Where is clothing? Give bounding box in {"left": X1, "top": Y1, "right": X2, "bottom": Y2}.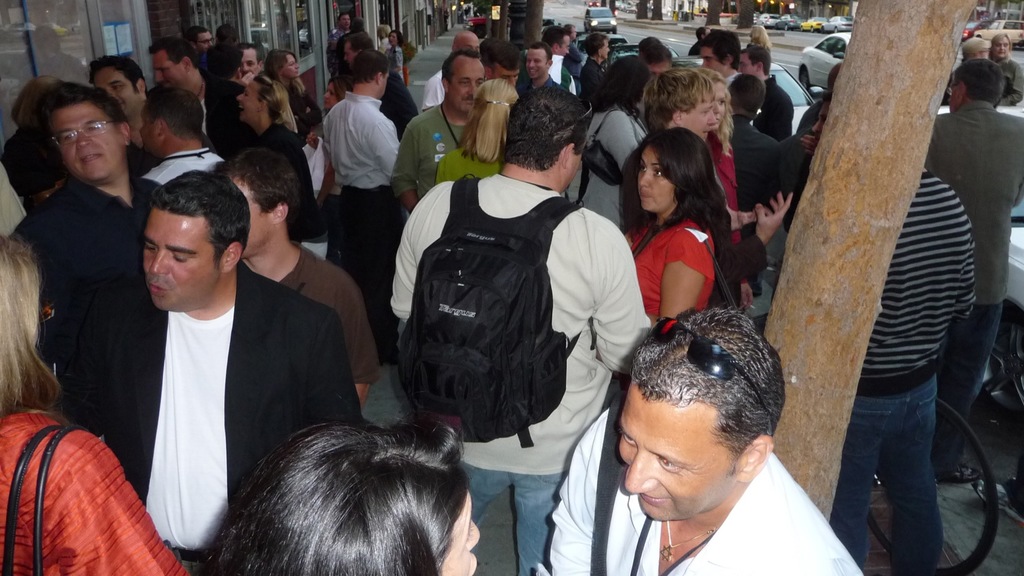
{"left": 614, "top": 128, "right": 673, "bottom": 236}.
